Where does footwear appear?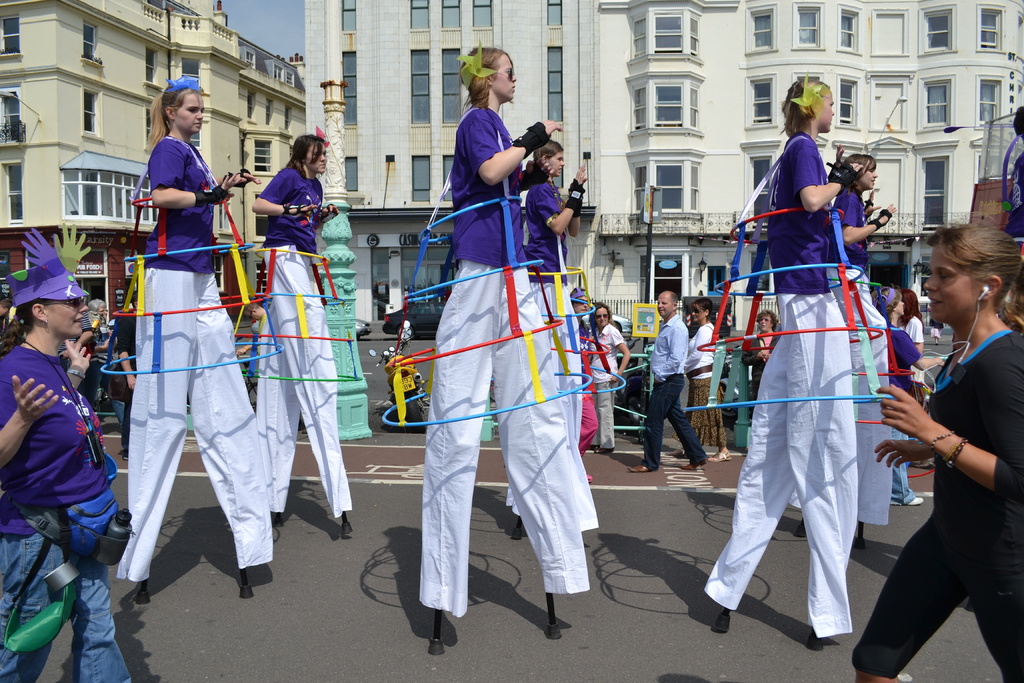
Appears at pyautogui.locateOnScreen(625, 461, 652, 472).
